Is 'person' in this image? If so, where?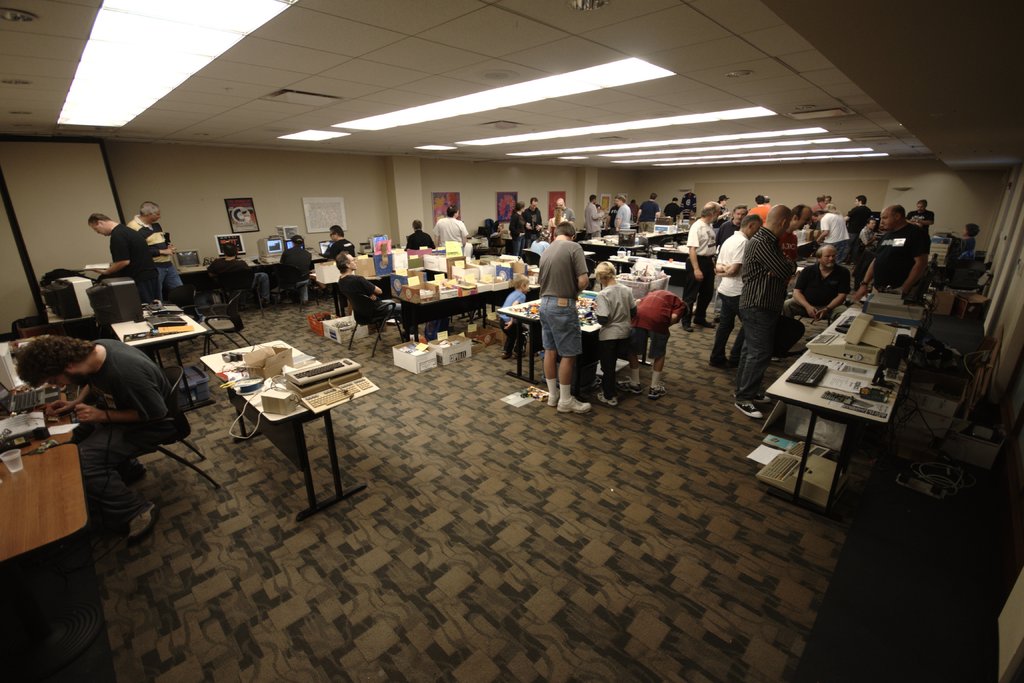
Yes, at Rect(540, 225, 593, 416).
